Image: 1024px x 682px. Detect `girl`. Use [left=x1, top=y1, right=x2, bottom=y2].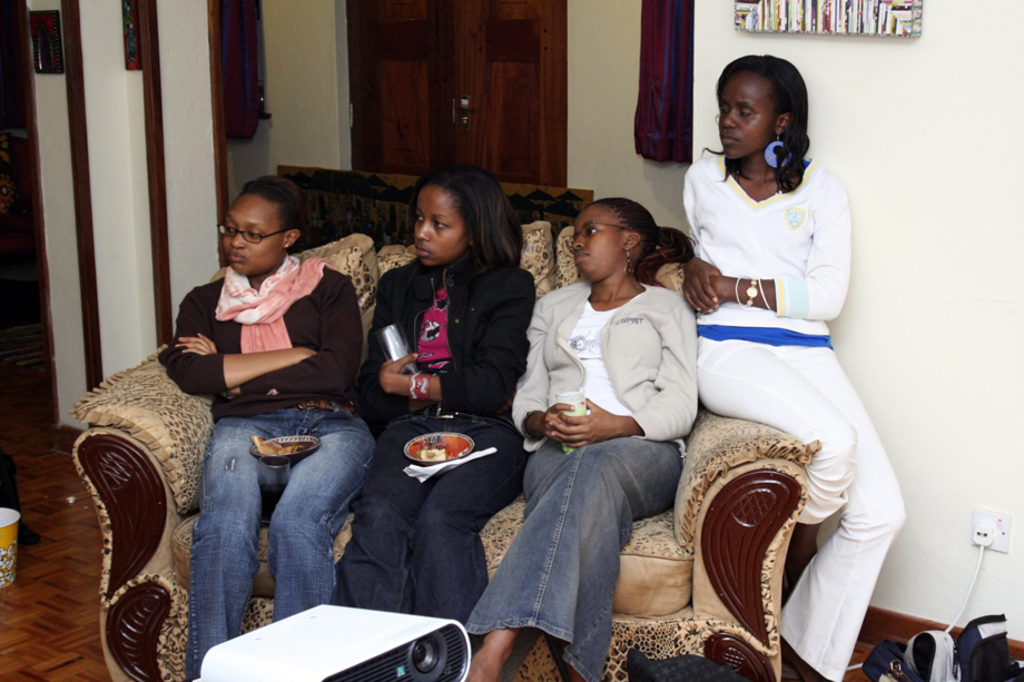
[left=354, top=160, right=541, bottom=645].
